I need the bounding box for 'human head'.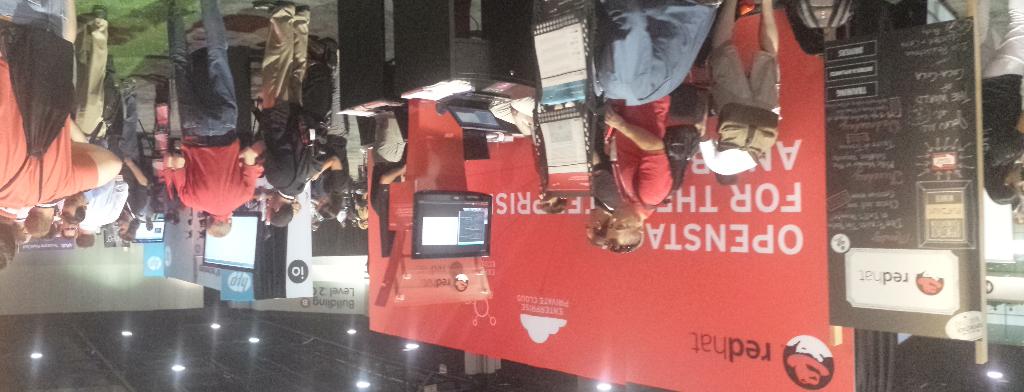
Here it is: locate(585, 205, 611, 250).
